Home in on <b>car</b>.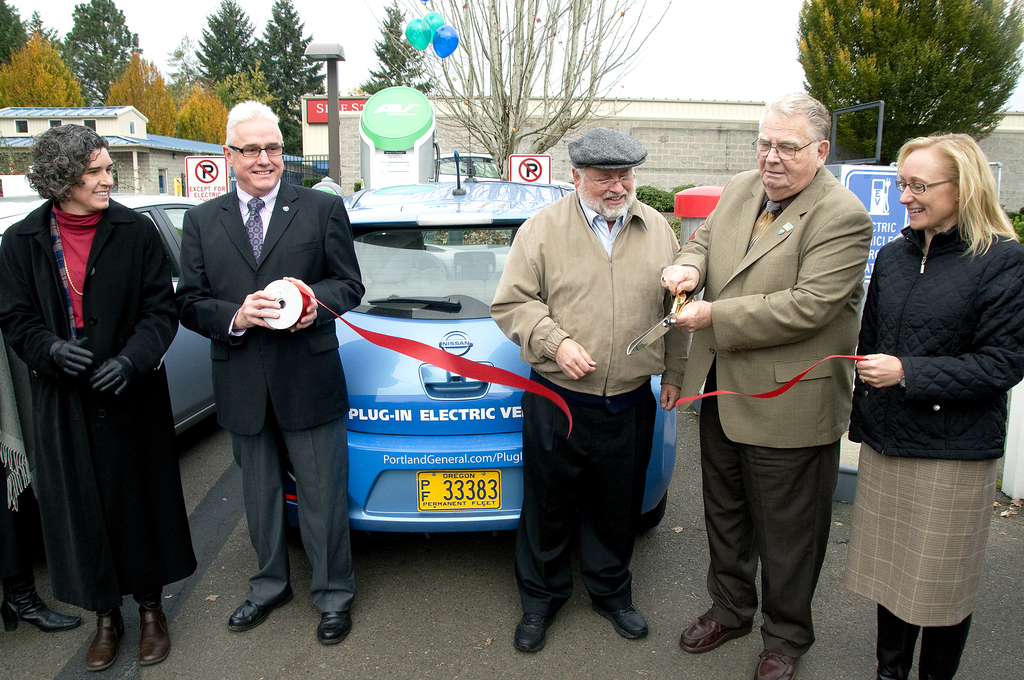
Homed in at x1=0 y1=193 x2=216 y2=441.
